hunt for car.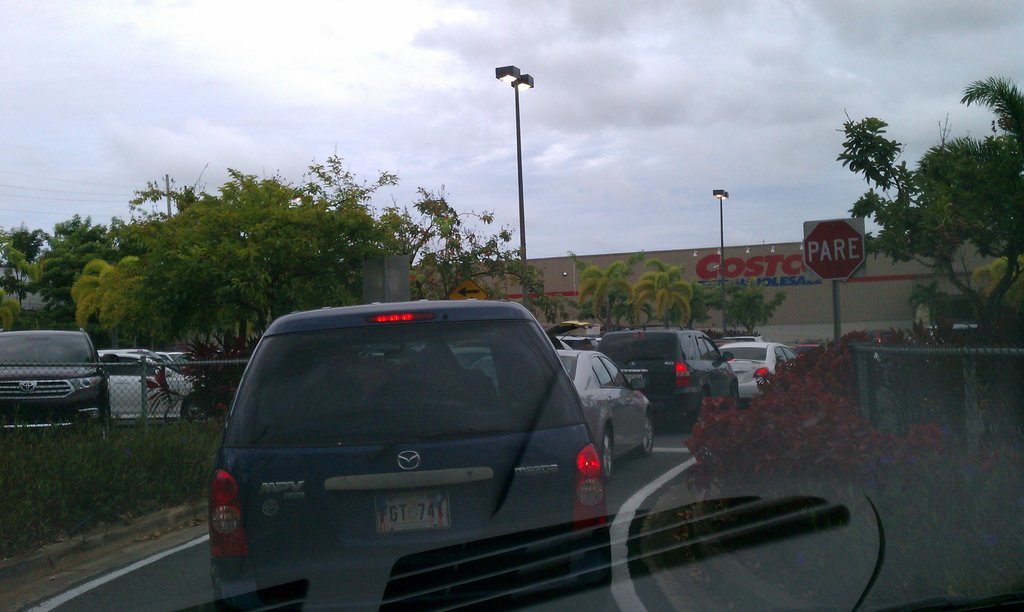
Hunted down at <box>591,325,738,425</box>.
